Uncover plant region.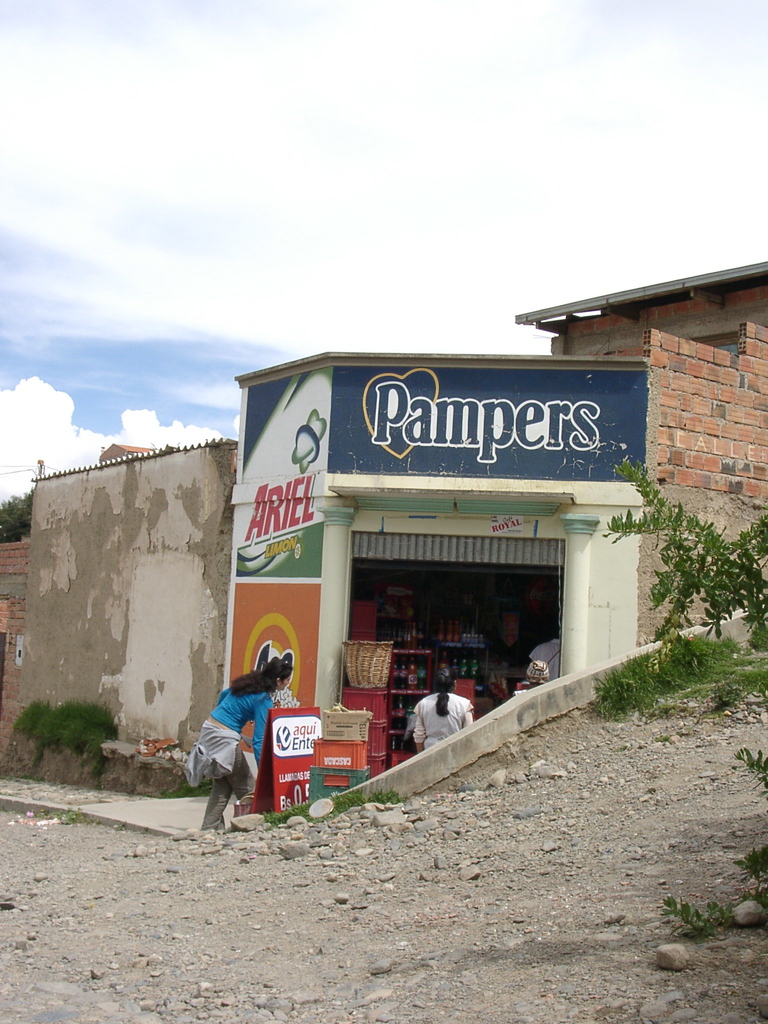
Uncovered: BBox(154, 776, 219, 801).
